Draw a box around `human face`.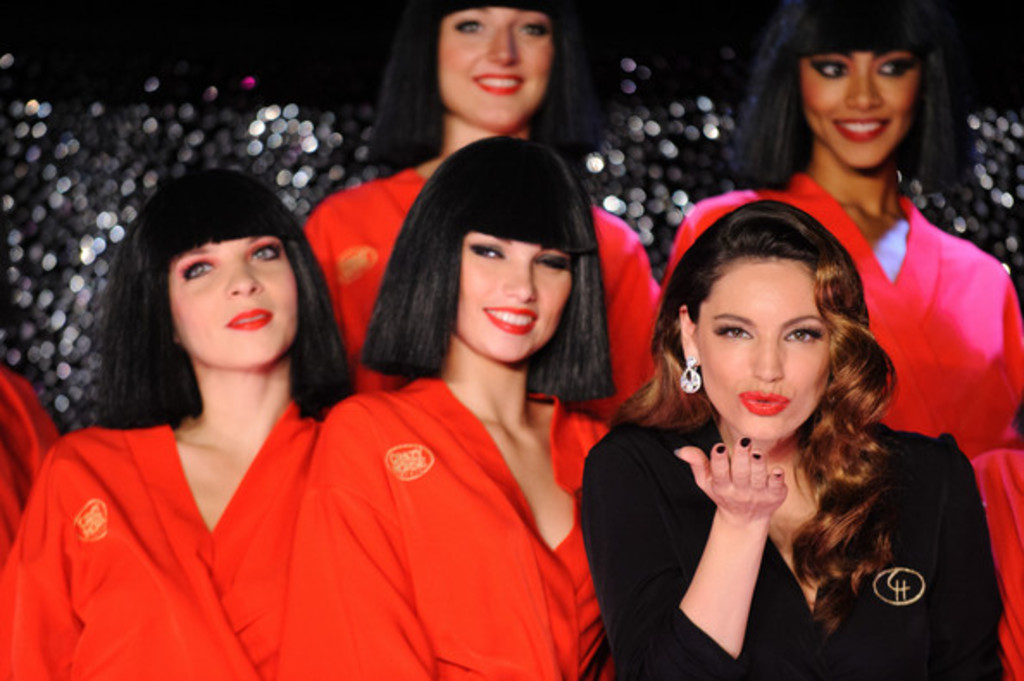
[796, 50, 921, 171].
